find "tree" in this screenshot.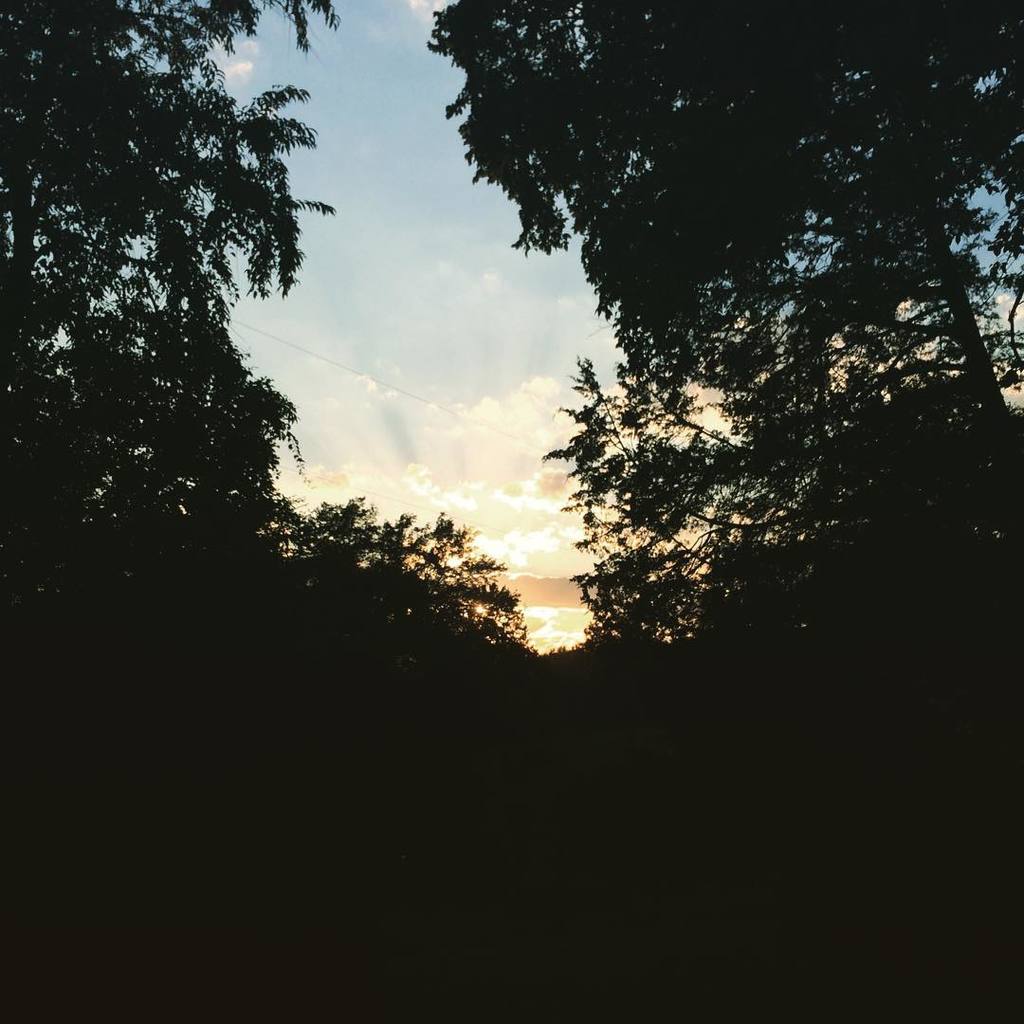
The bounding box for "tree" is x1=0, y1=0, x2=1023, y2=1023.
